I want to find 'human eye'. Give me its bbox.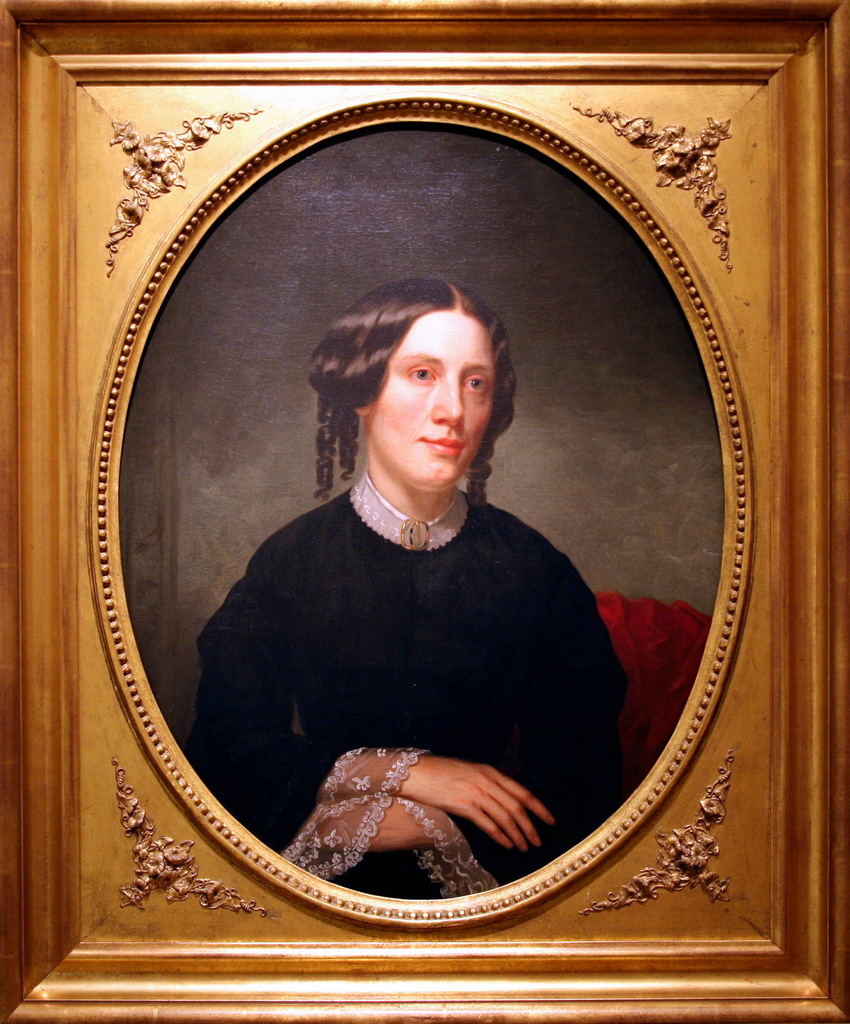
407/363/440/385.
